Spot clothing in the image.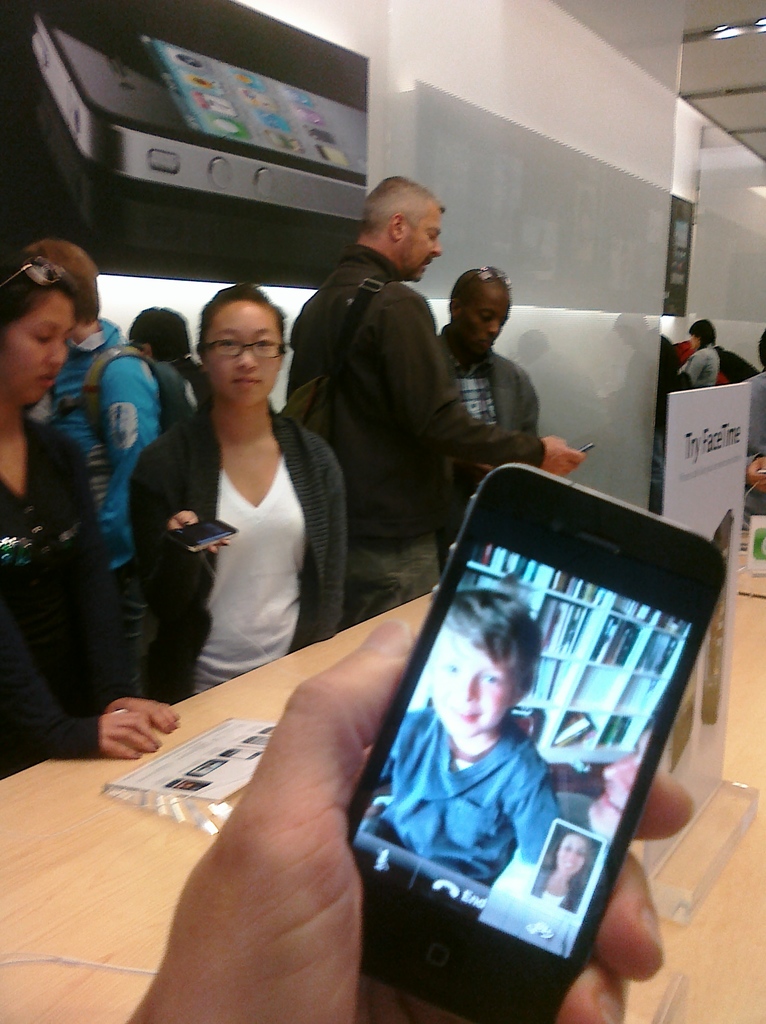
clothing found at pyautogui.locateOnScreen(439, 342, 544, 532).
